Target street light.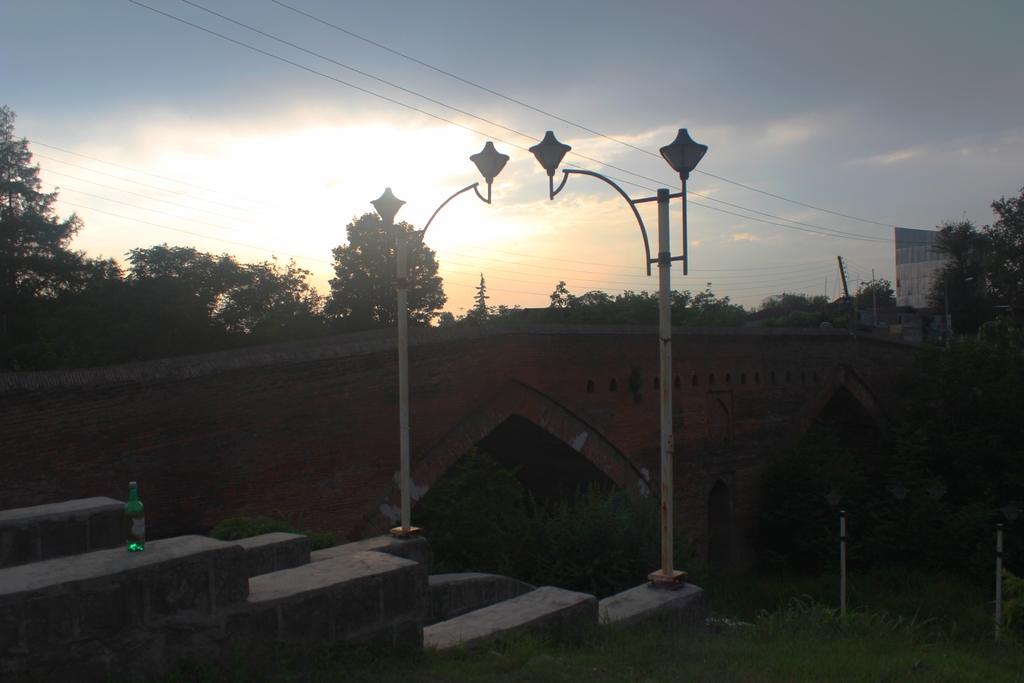
Target region: region(359, 142, 515, 541).
